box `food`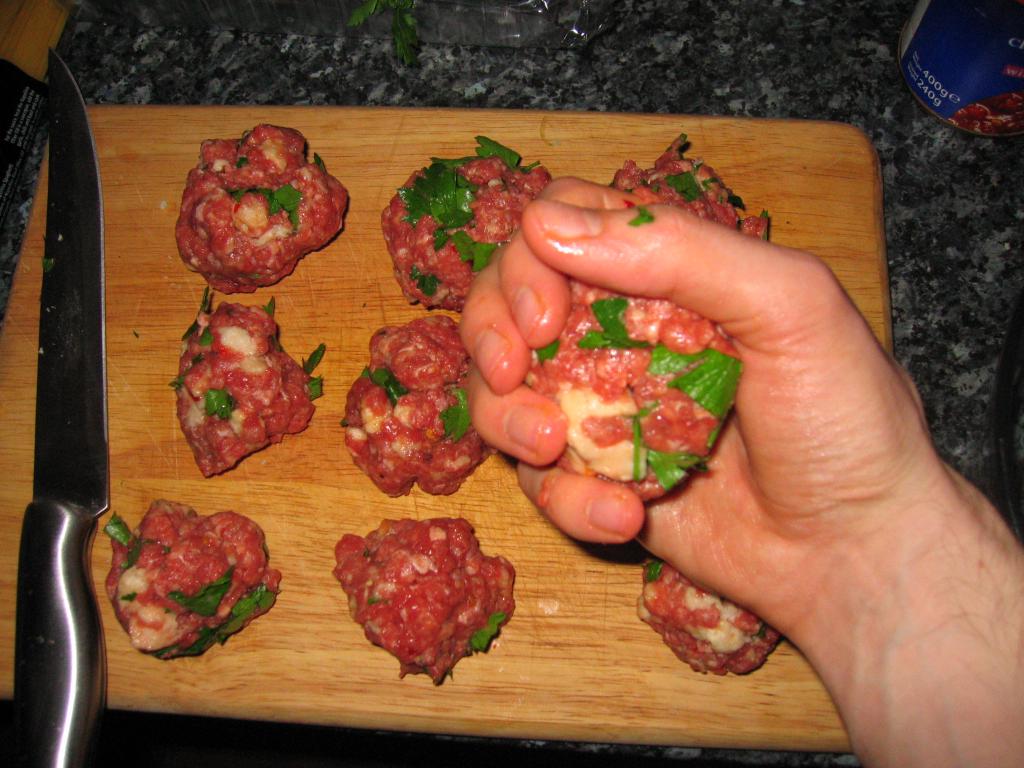
region(609, 130, 771, 245)
